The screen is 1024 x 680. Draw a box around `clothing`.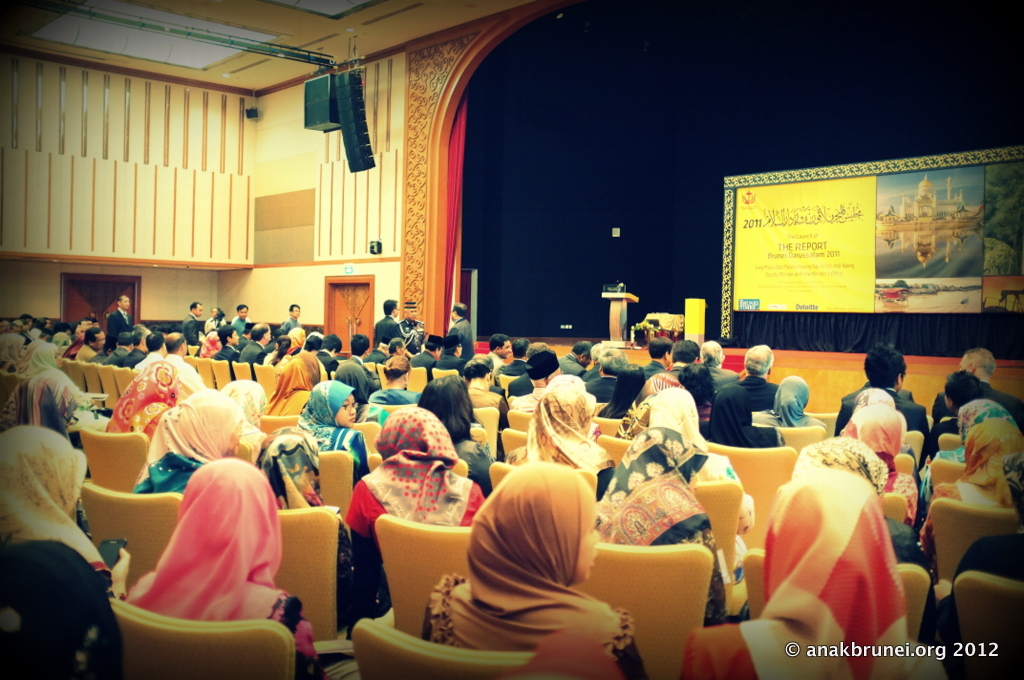
<bbox>275, 316, 309, 345</bbox>.
